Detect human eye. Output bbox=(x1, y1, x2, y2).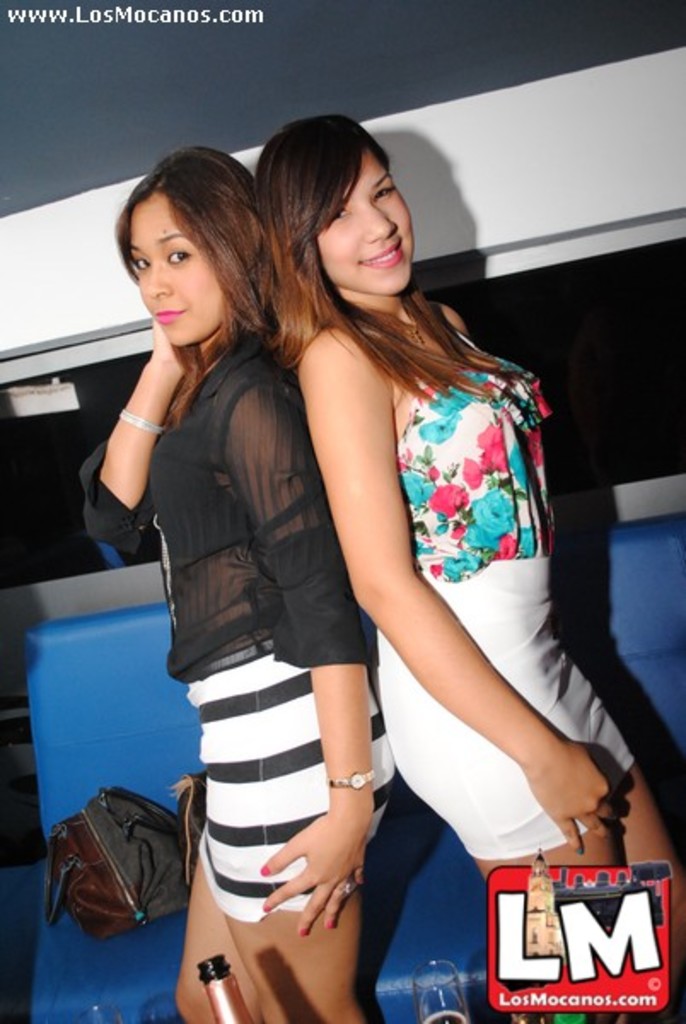
bbox=(166, 247, 200, 268).
